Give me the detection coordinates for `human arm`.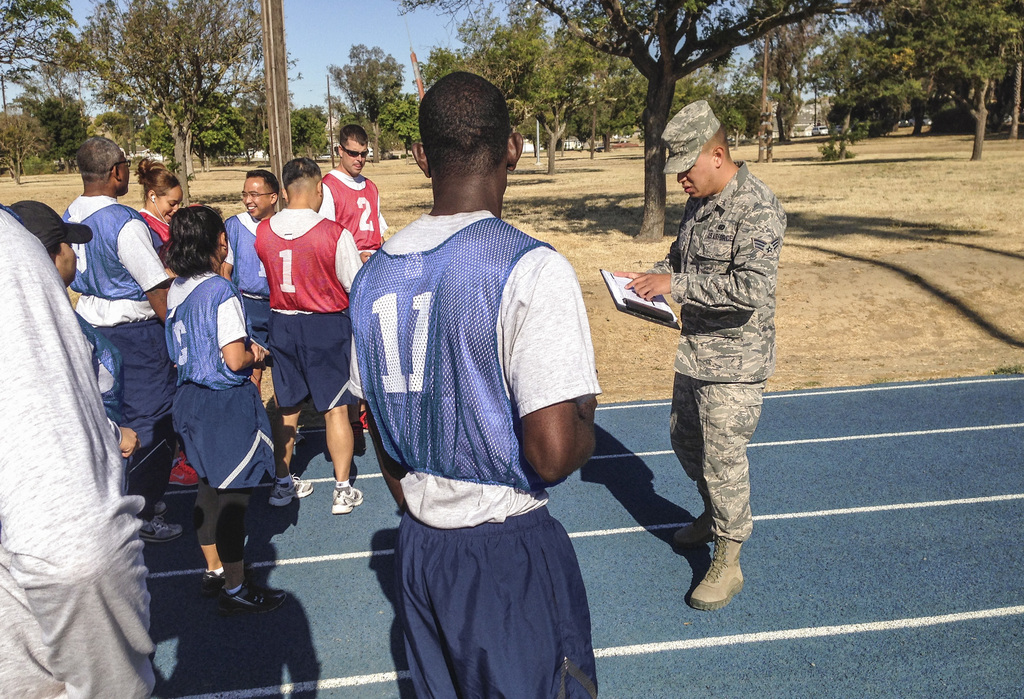
(333, 223, 371, 307).
